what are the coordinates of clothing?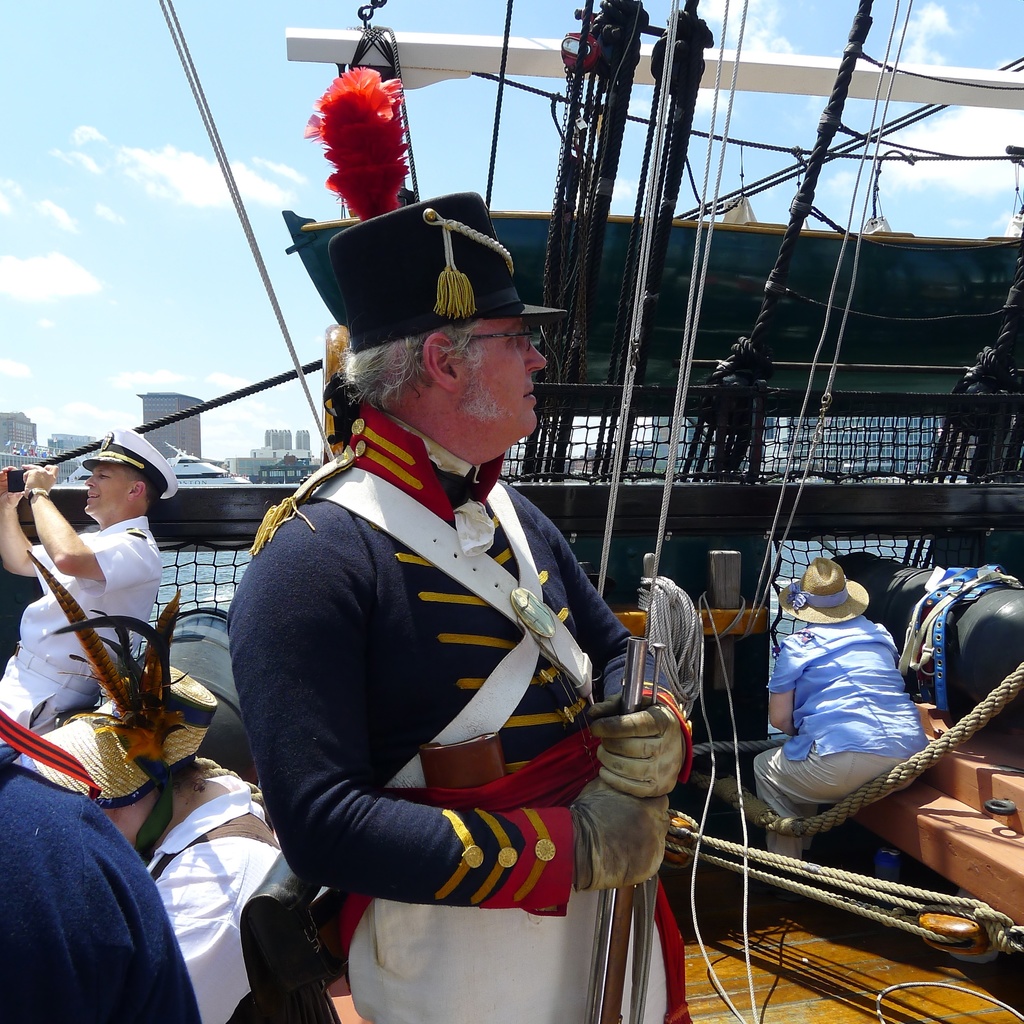
x1=145, y1=765, x2=307, y2=1023.
